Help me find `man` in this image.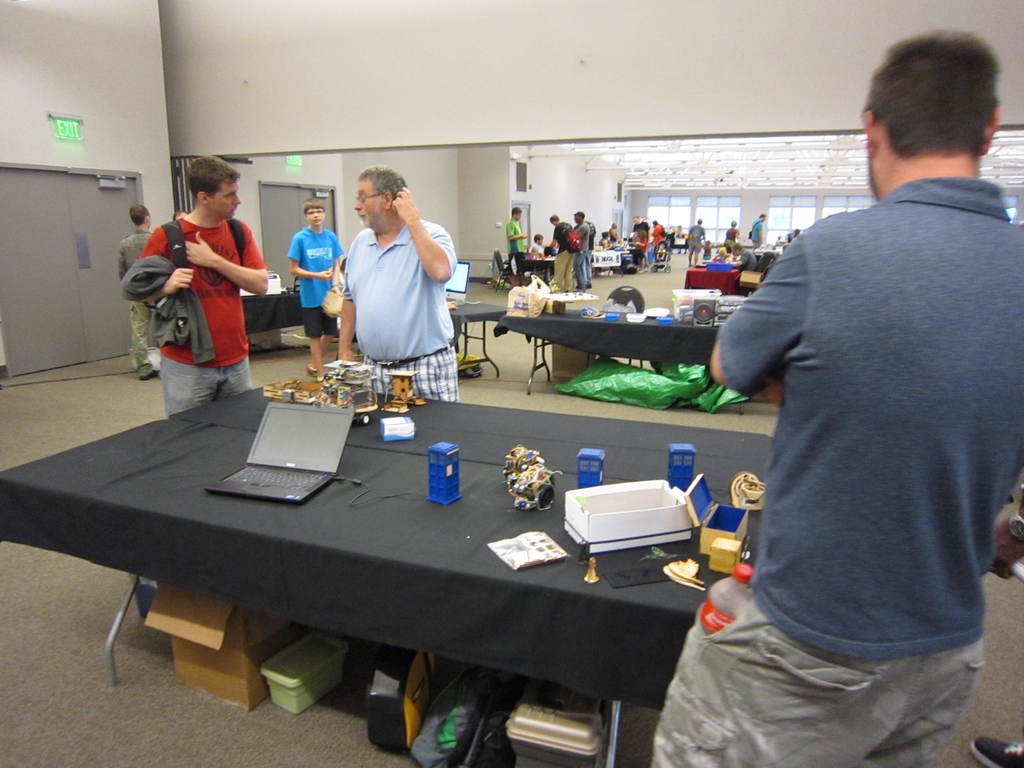
Found it: 573 210 588 291.
